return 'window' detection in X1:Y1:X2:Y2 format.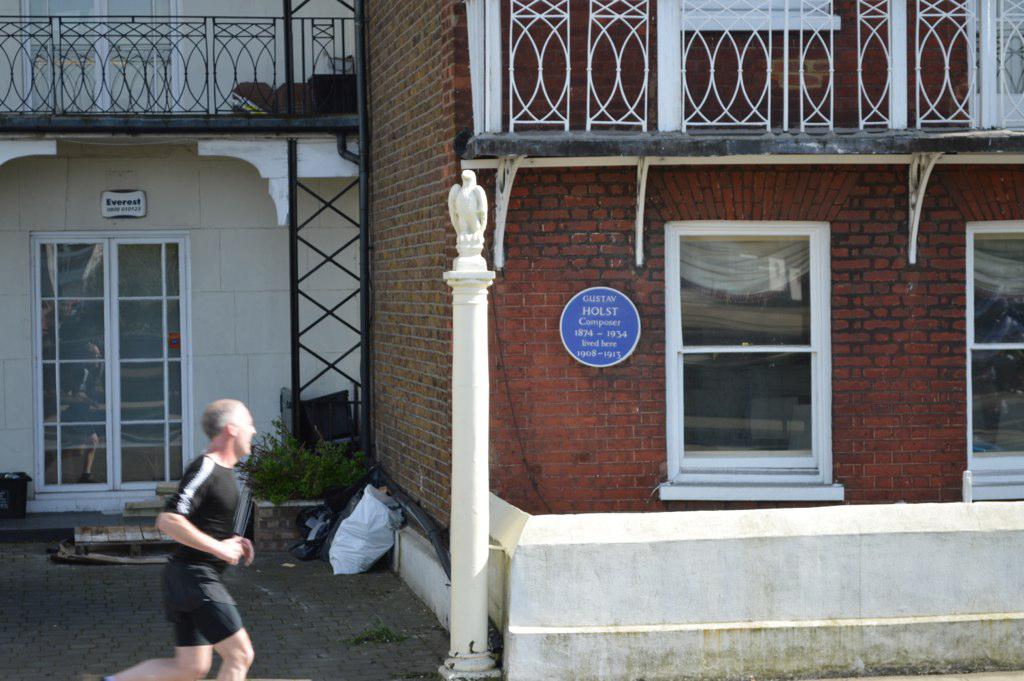
664:0:864:38.
